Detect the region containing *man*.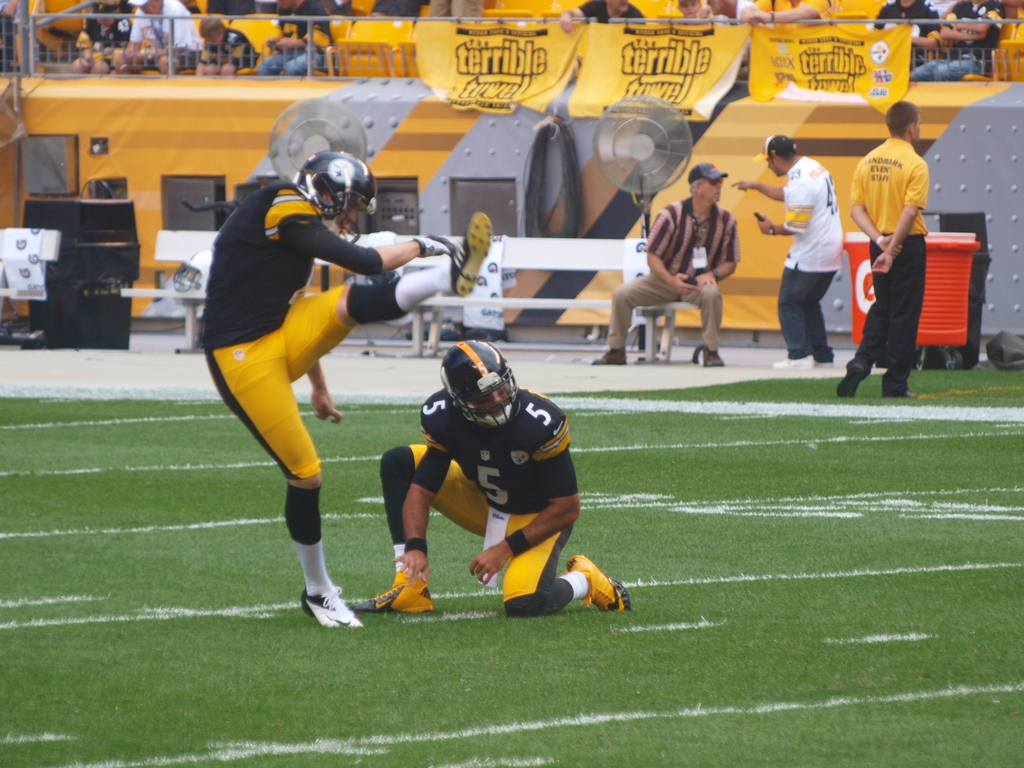
rect(698, 0, 758, 22).
